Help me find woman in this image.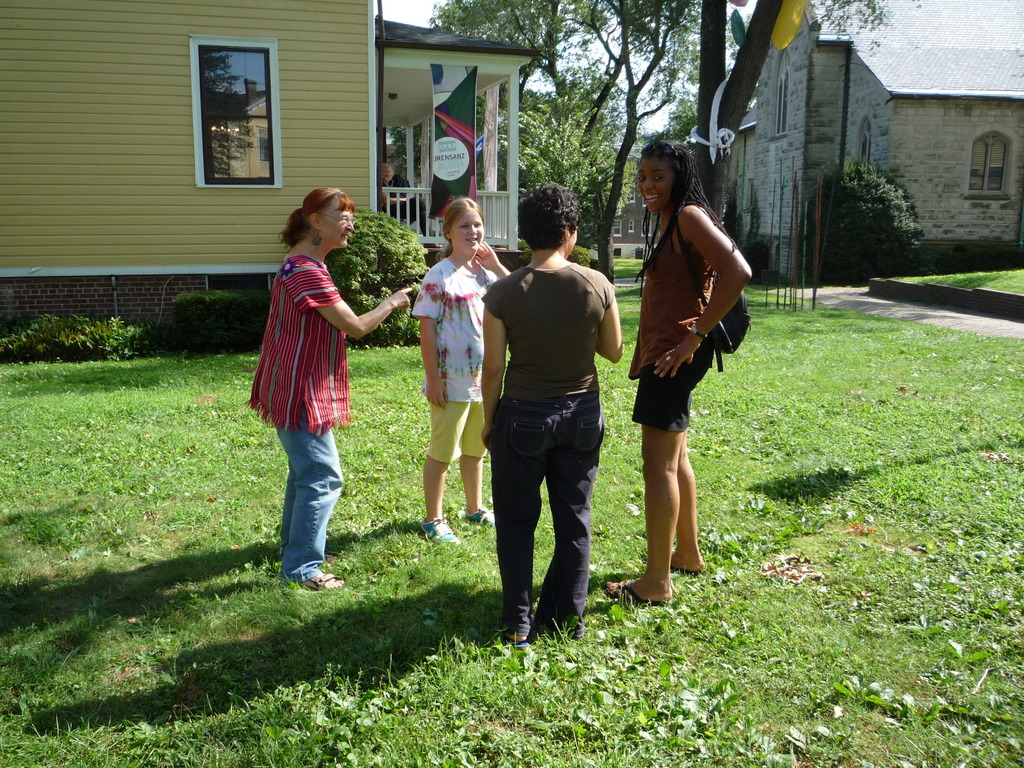
Found it: (x1=611, y1=151, x2=751, y2=597).
